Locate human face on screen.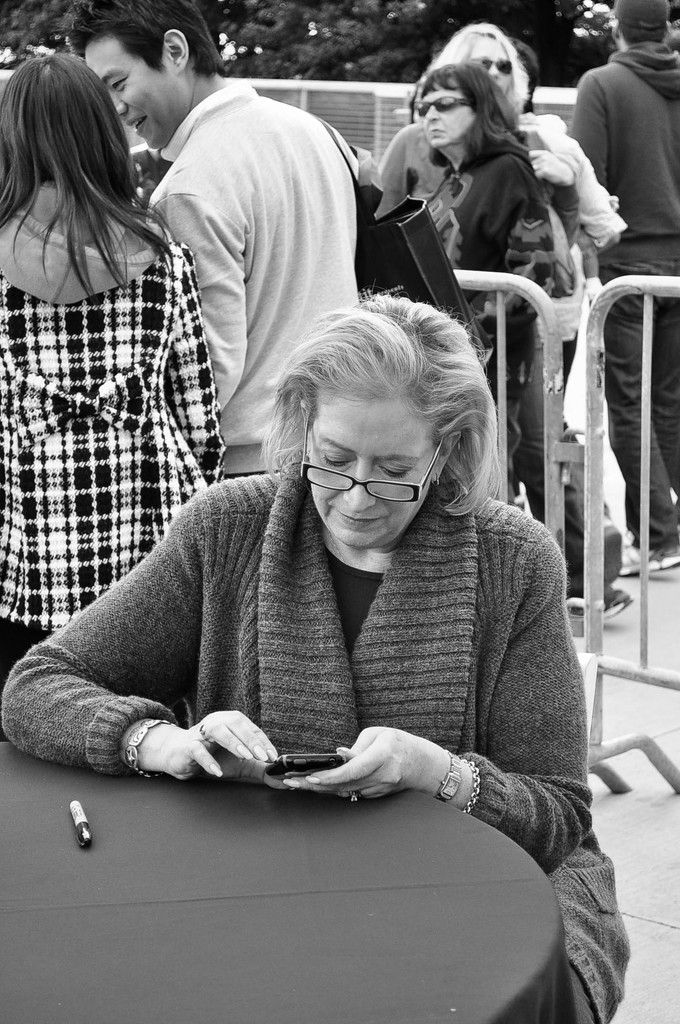
On screen at locate(308, 386, 437, 563).
